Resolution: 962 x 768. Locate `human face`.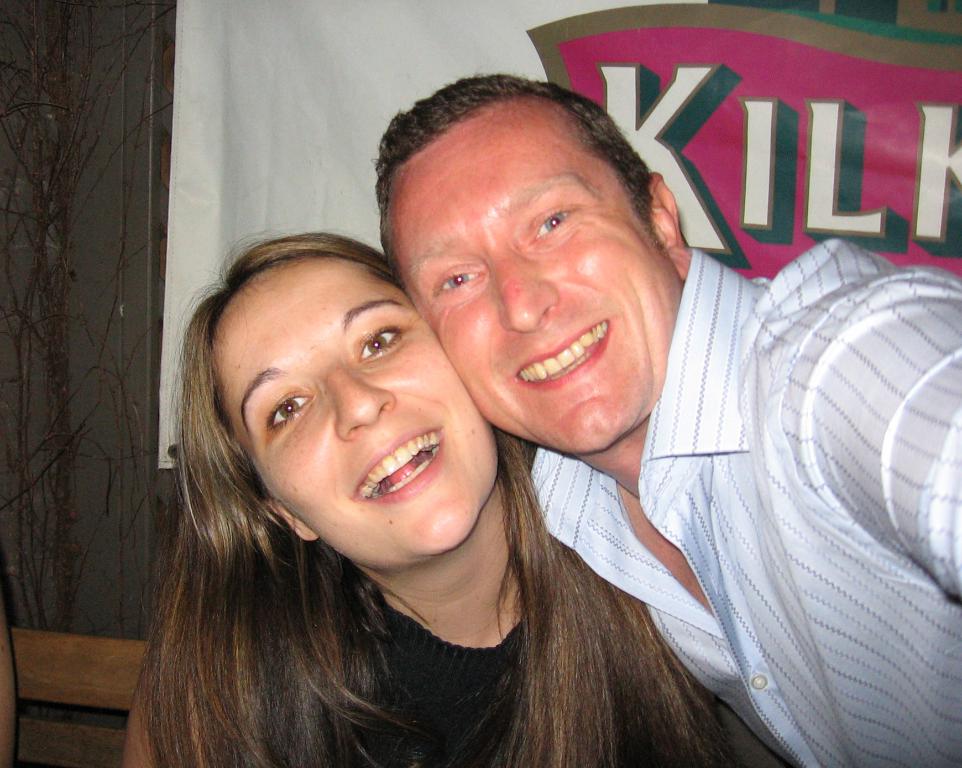
crop(395, 95, 676, 451).
